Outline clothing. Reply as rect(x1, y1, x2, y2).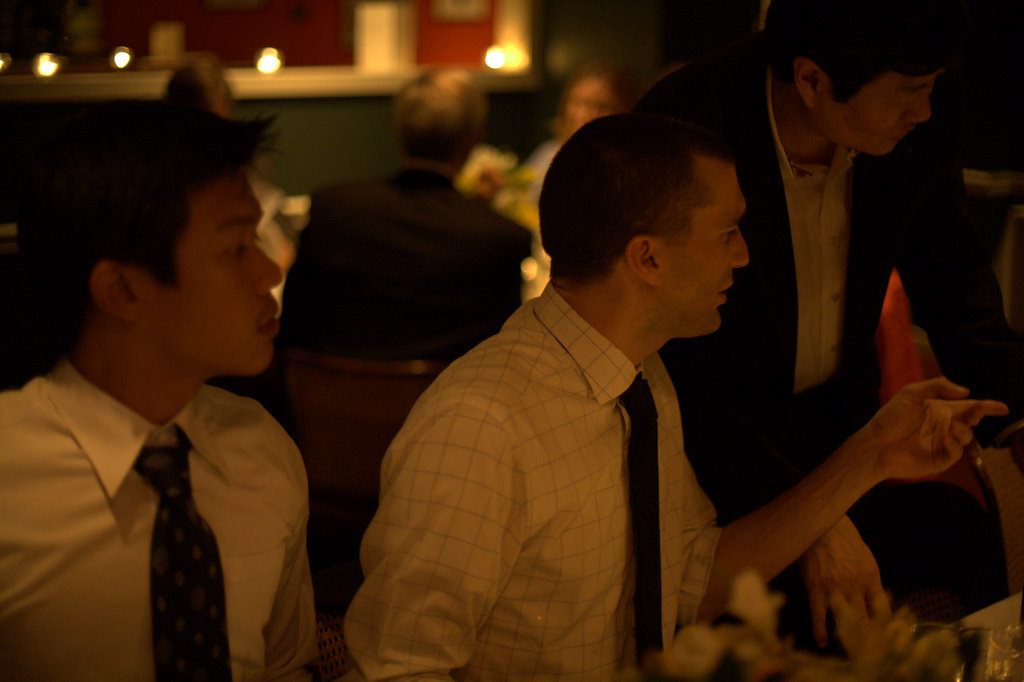
rect(0, 358, 324, 681).
